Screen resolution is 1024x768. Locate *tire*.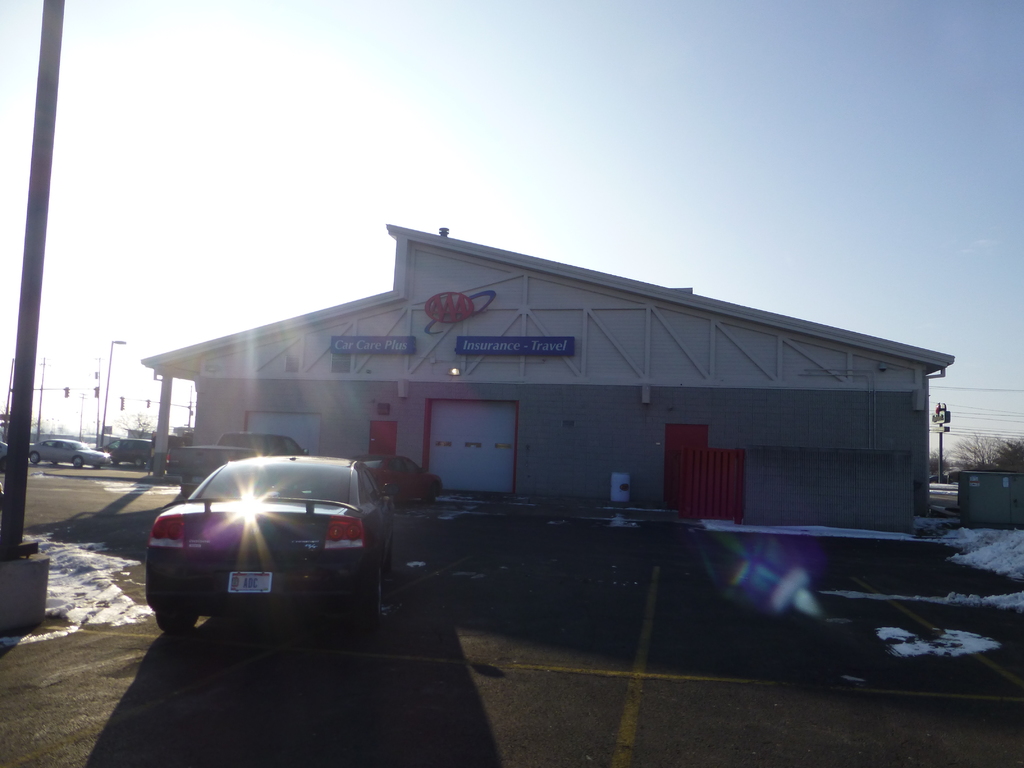
157/603/196/635.
